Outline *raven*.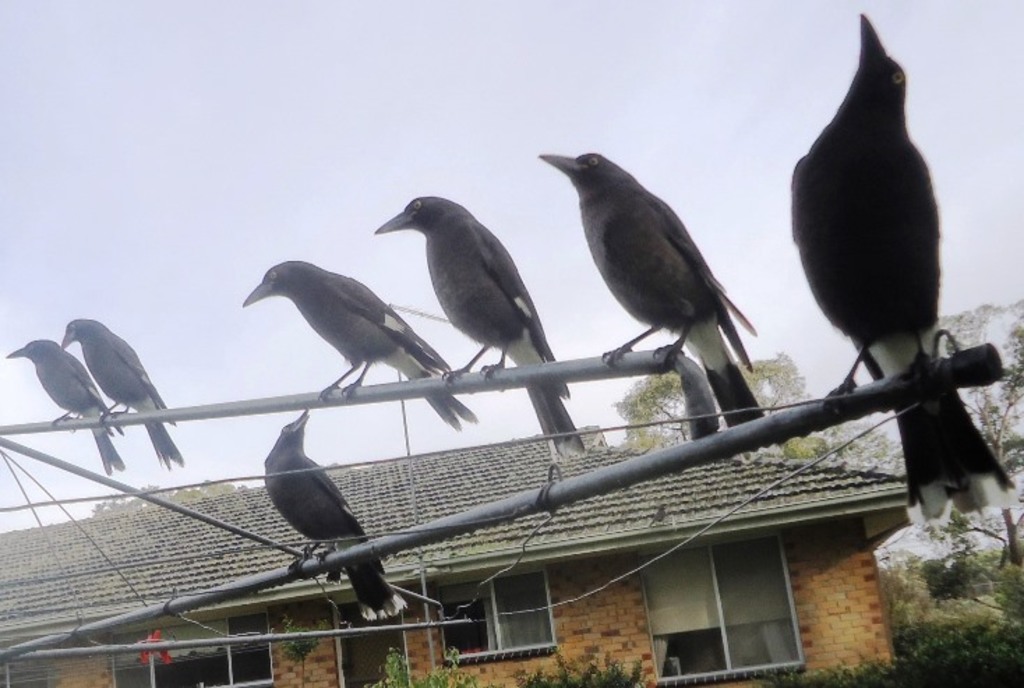
Outline: 61/311/188/480.
